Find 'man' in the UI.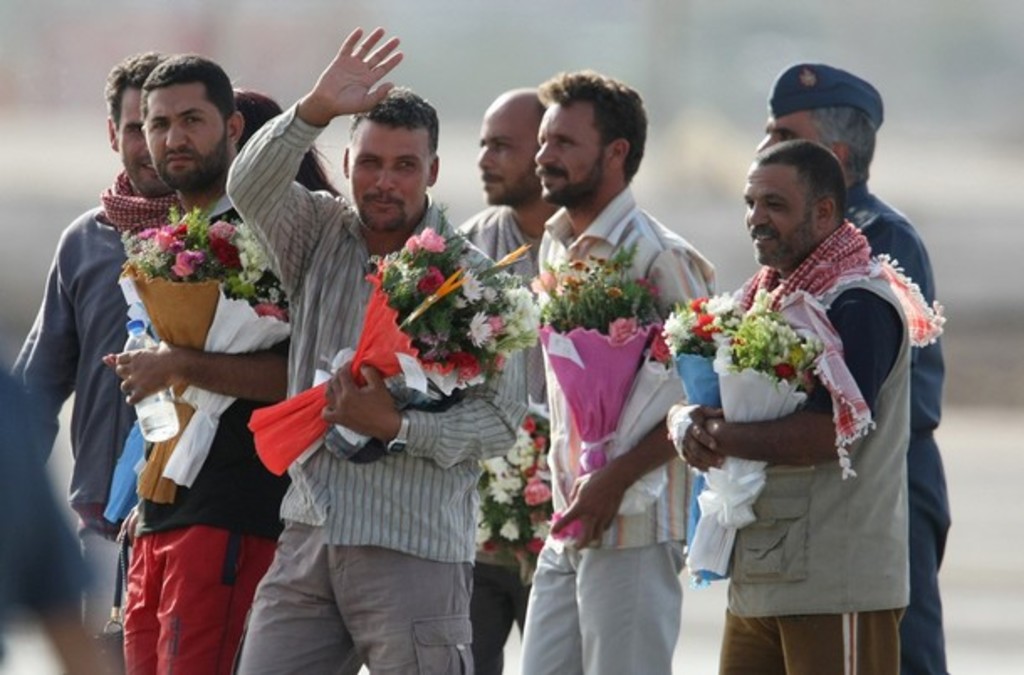
UI element at [left=228, top=32, right=536, bottom=673].
